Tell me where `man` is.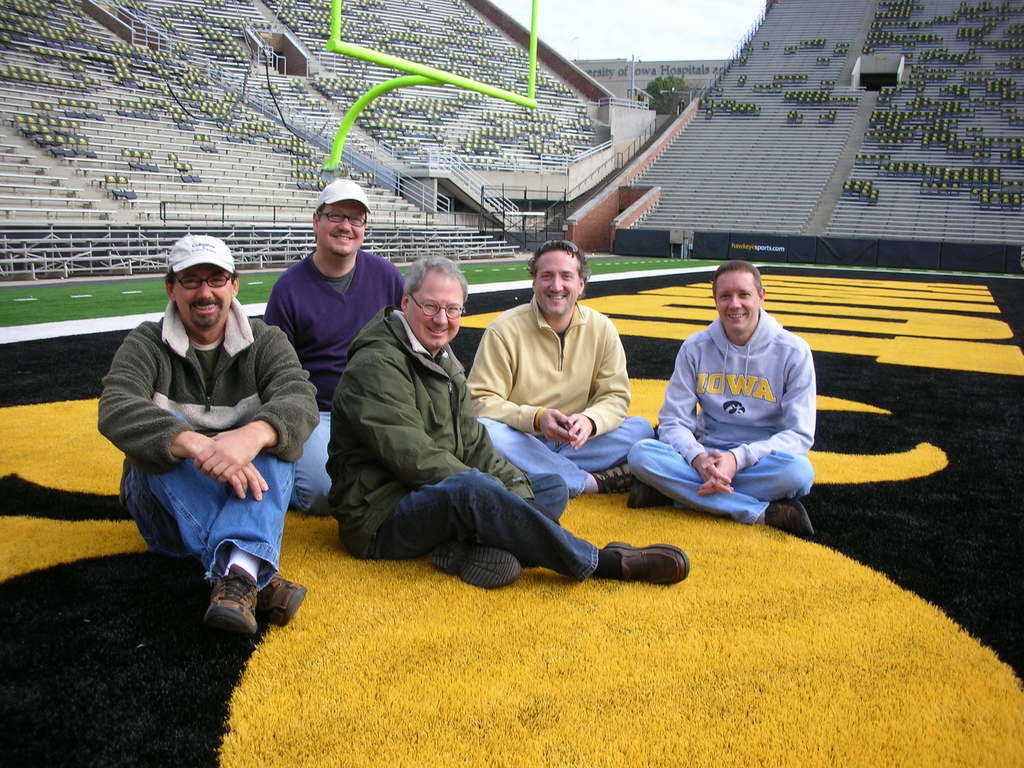
`man` is at left=461, top=240, right=657, bottom=499.
